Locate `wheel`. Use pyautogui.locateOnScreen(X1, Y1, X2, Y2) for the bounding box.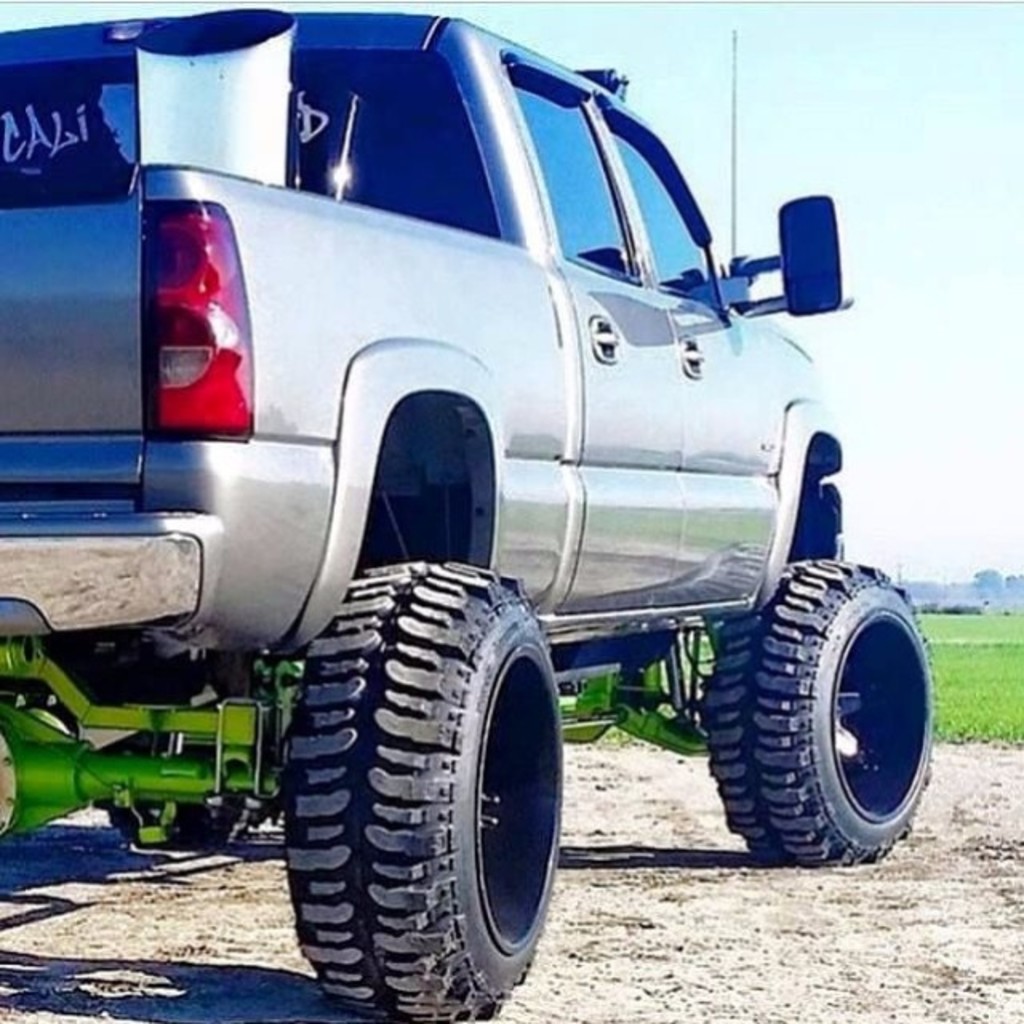
pyautogui.locateOnScreen(722, 554, 936, 859).
